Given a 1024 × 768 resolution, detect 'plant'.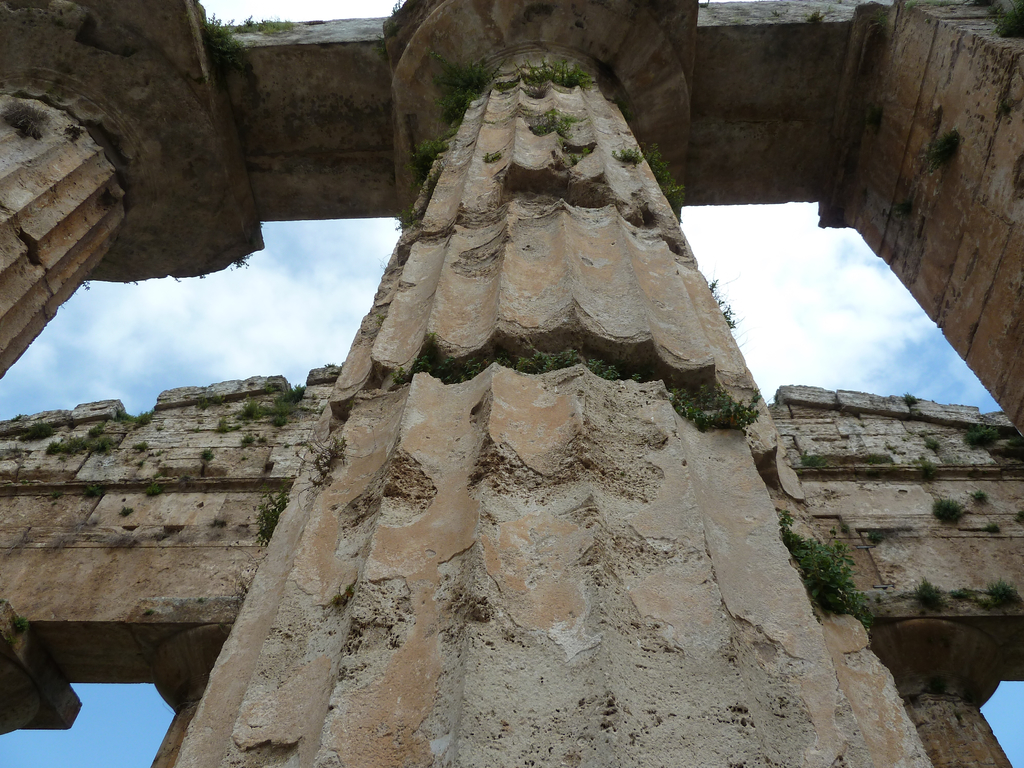
{"x1": 782, "y1": 518, "x2": 877, "y2": 627}.
